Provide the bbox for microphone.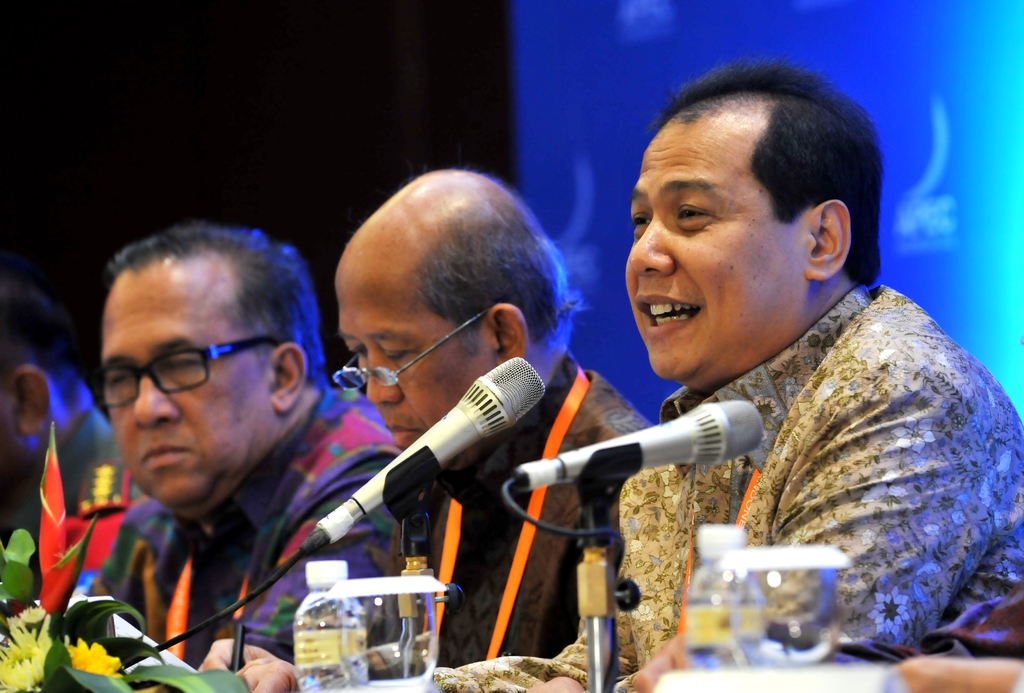
Rect(515, 397, 766, 489).
